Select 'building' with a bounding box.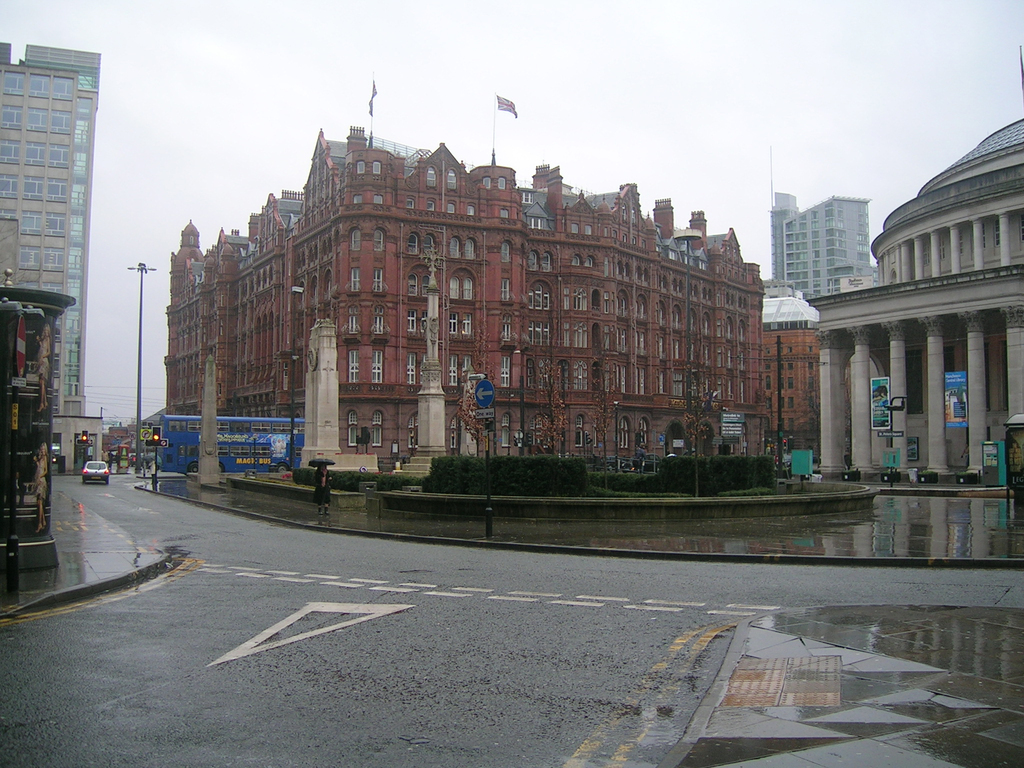
select_region(181, 124, 772, 515).
